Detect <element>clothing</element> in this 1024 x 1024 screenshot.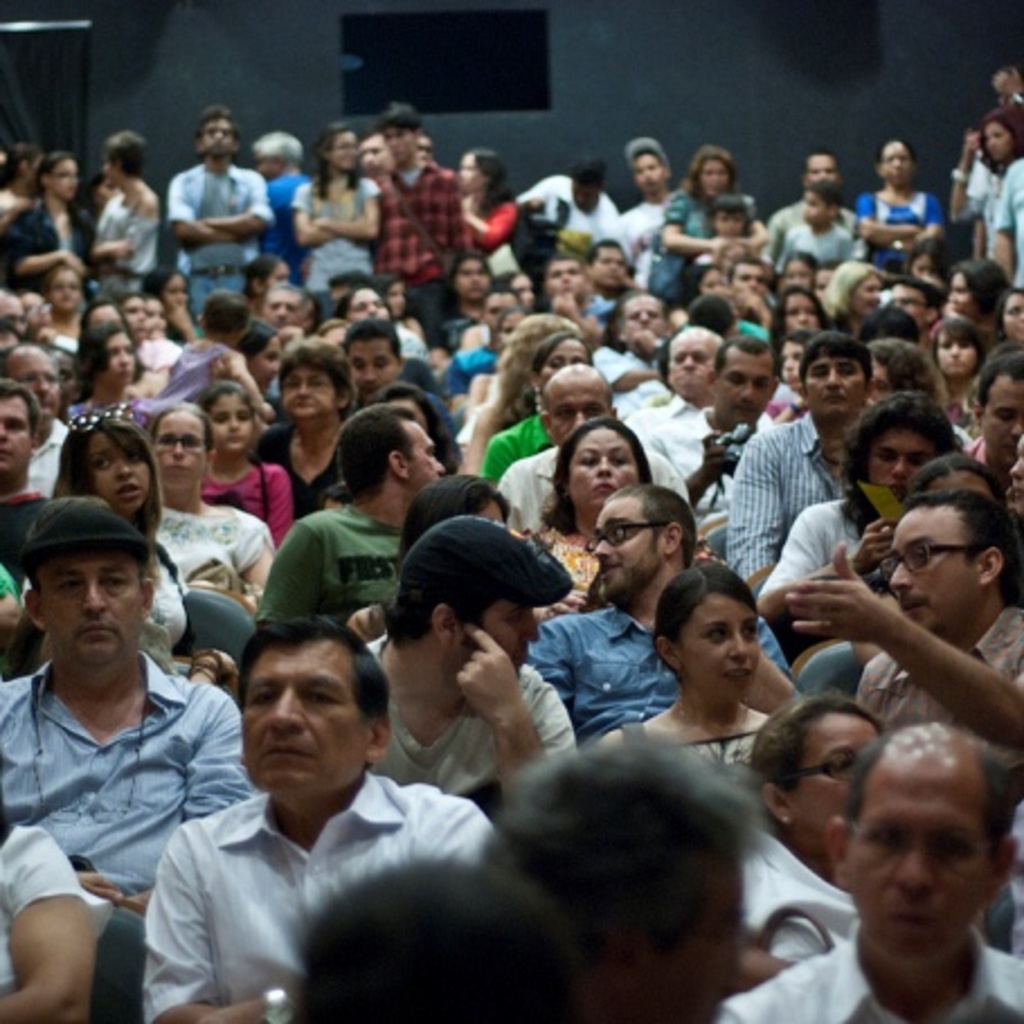
Detection: box(617, 389, 709, 486).
